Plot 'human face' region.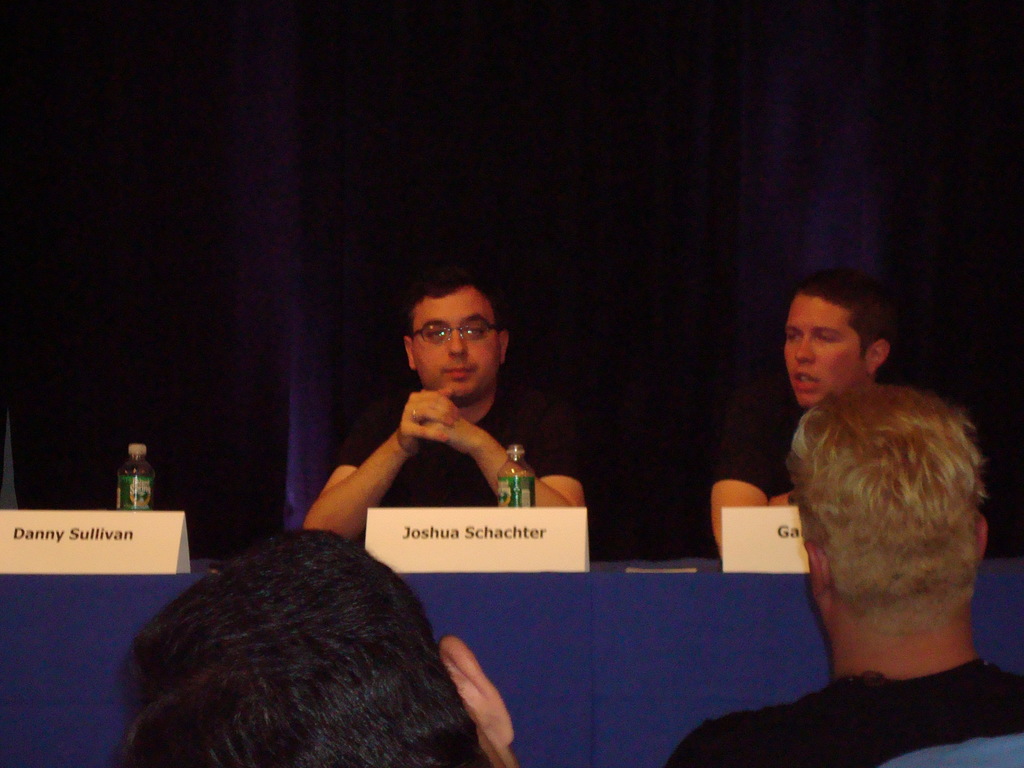
Plotted at {"left": 784, "top": 298, "right": 865, "bottom": 410}.
